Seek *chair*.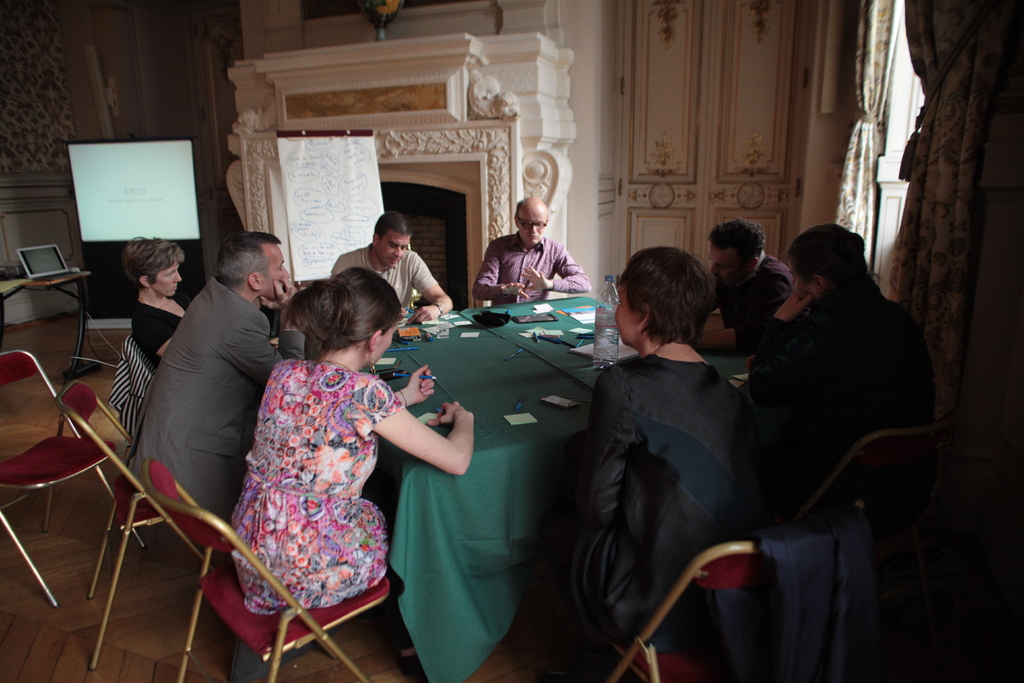
x1=141, y1=457, x2=395, y2=682.
